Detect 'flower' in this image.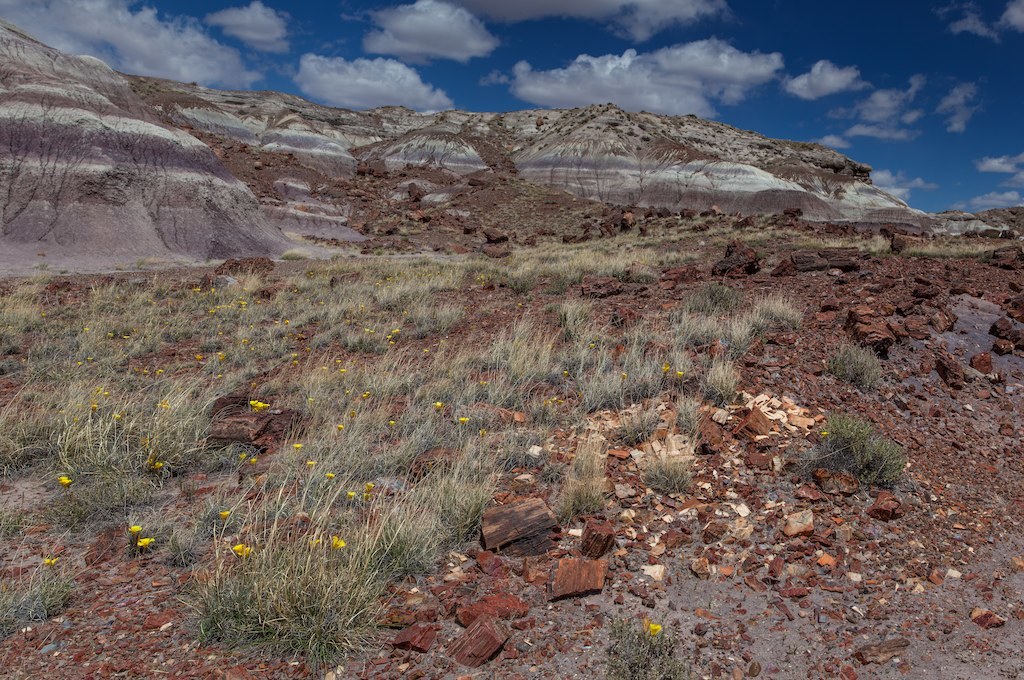
Detection: 57 474 71 490.
